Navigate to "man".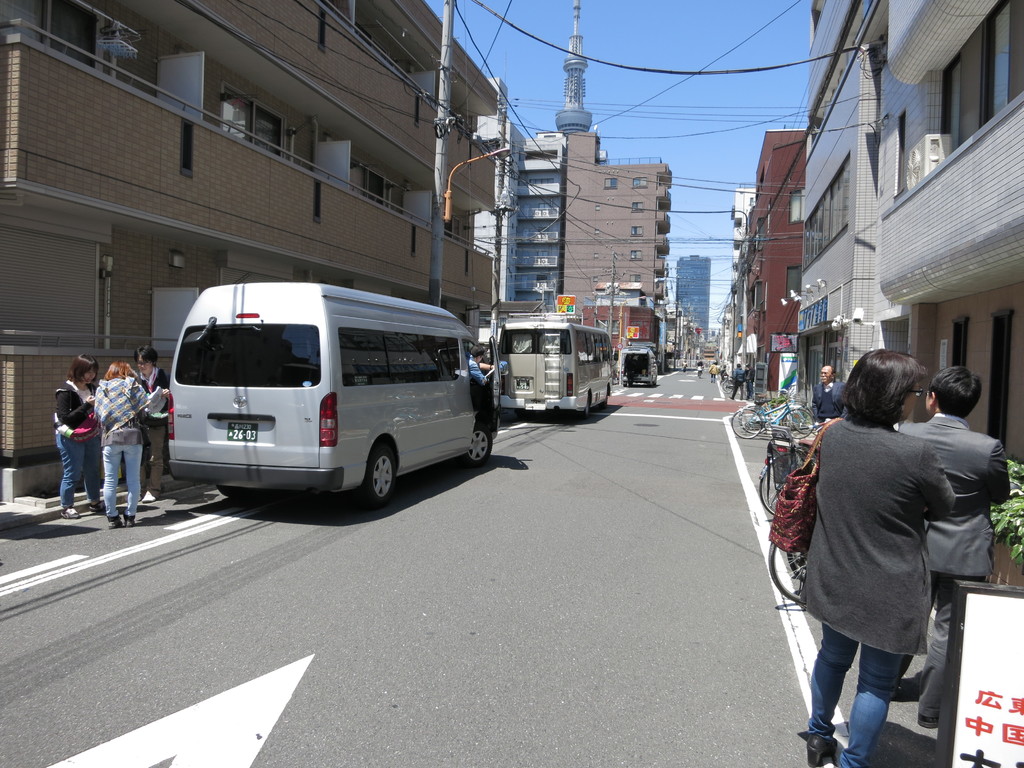
Navigation target: box=[899, 364, 1011, 727].
